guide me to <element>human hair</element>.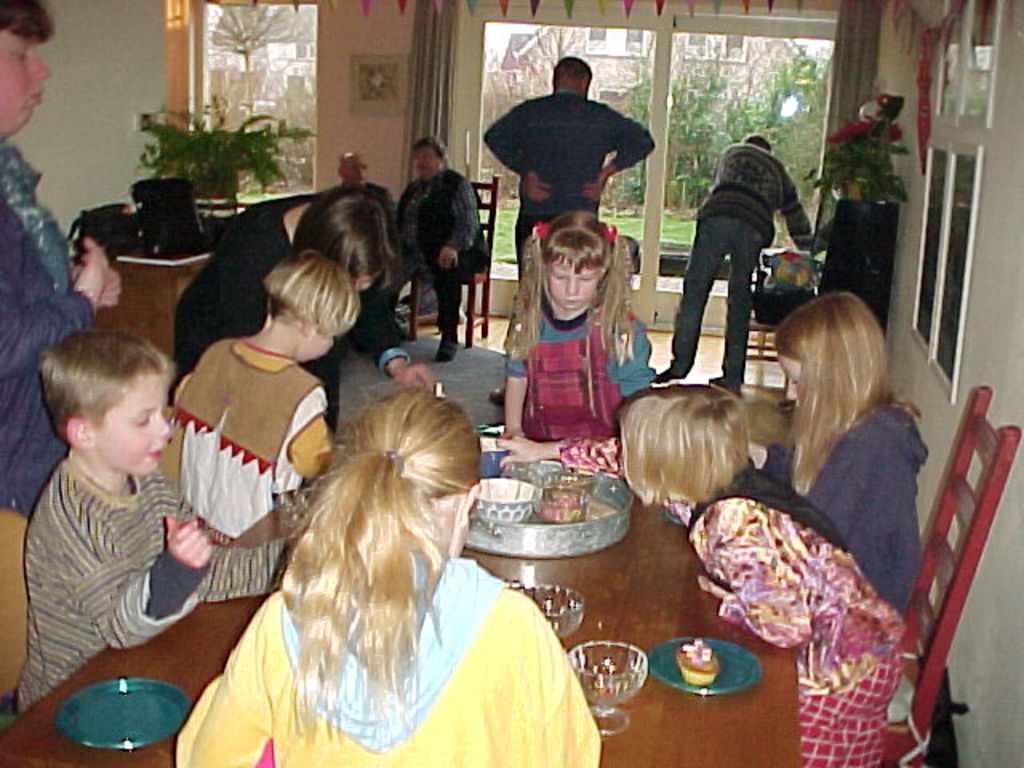
Guidance: locate(262, 248, 358, 341).
